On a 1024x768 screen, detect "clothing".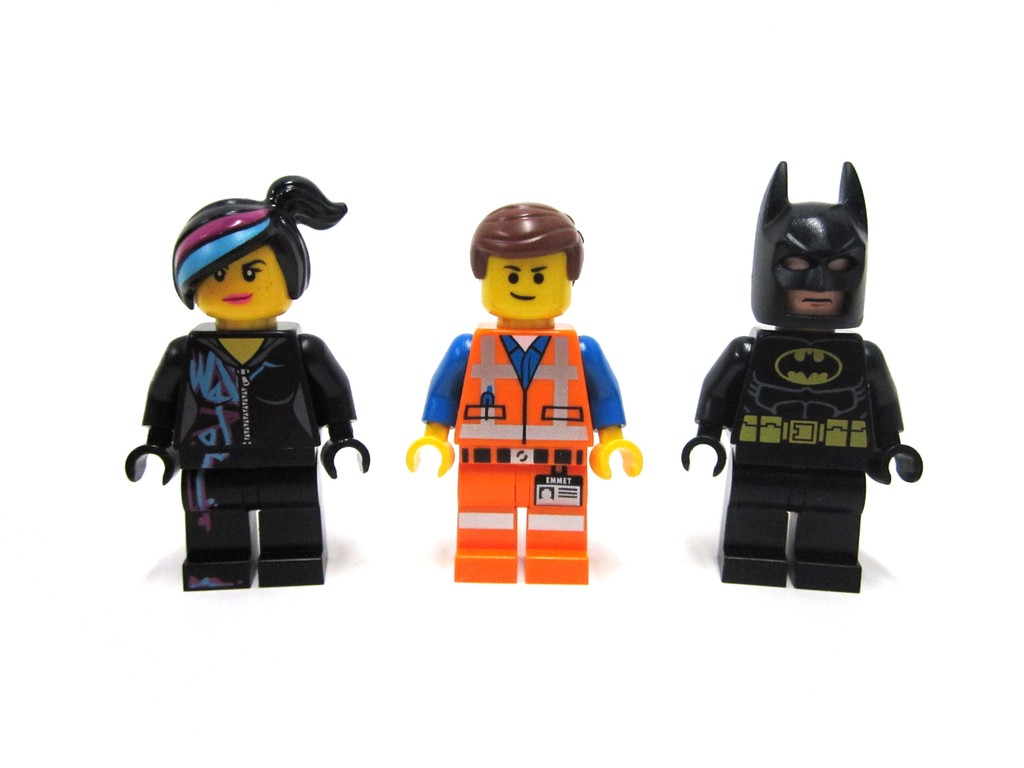
rect(139, 319, 357, 555).
